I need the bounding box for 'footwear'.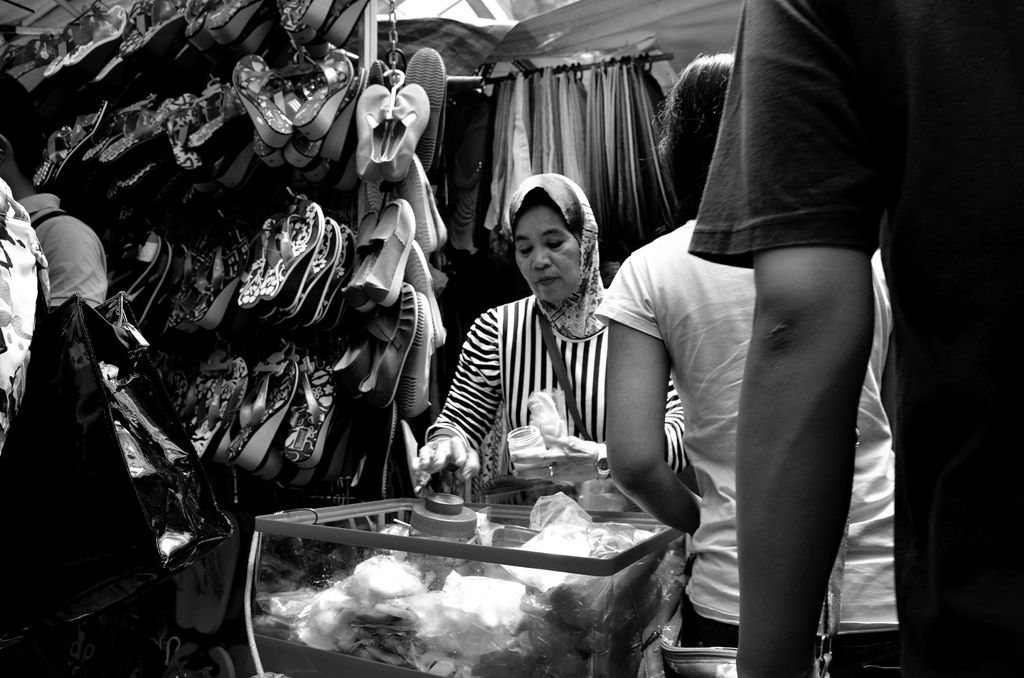
Here it is: (353, 197, 418, 311).
